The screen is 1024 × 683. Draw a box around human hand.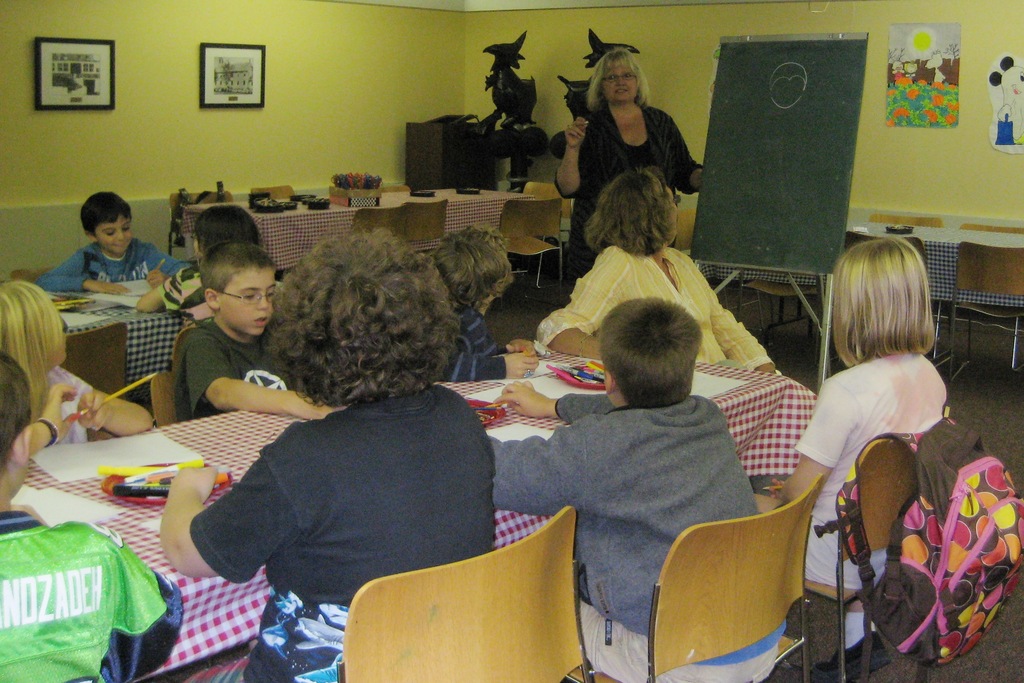
crop(40, 381, 81, 444).
